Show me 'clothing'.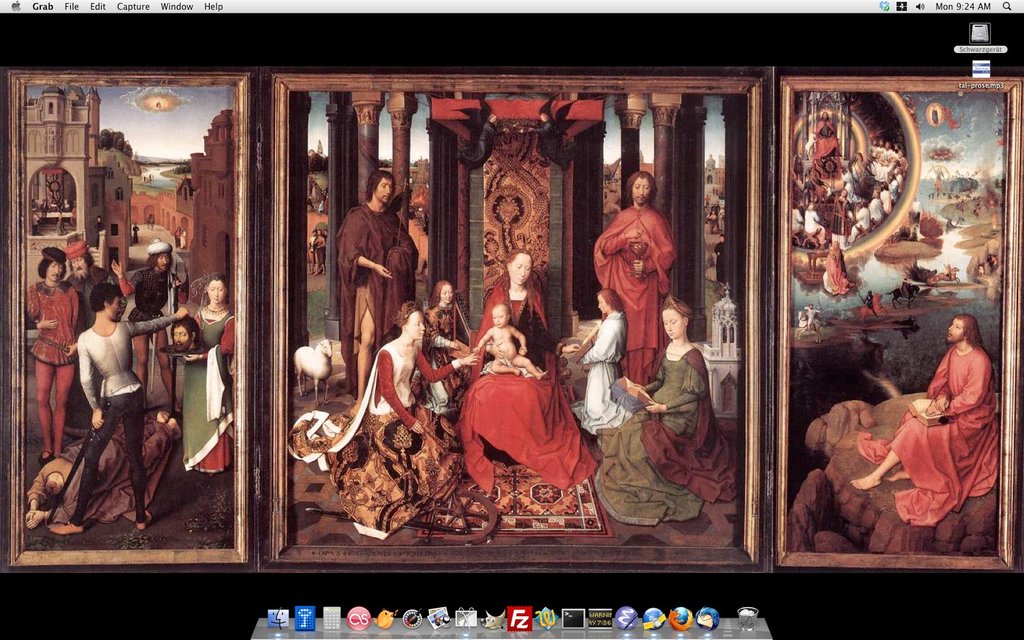
'clothing' is here: 445 278 602 497.
